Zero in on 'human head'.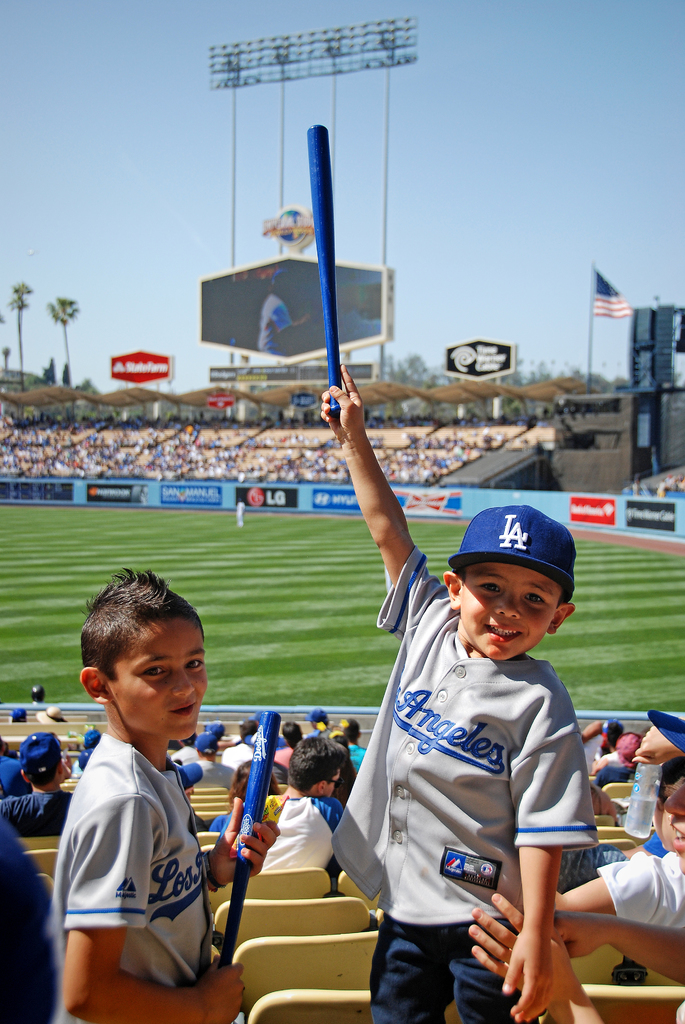
Zeroed in: locate(663, 776, 684, 876).
